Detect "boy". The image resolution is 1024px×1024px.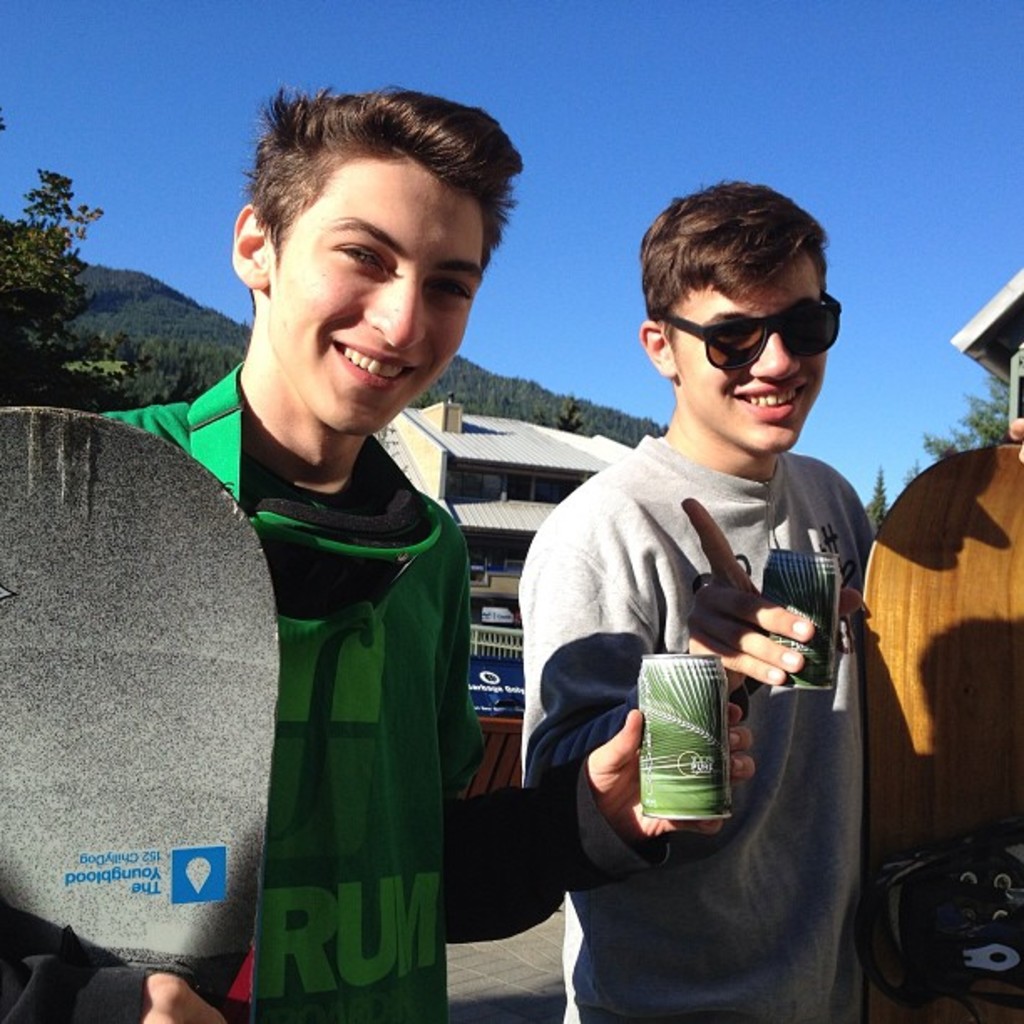
l=519, t=176, r=1022, b=1022.
